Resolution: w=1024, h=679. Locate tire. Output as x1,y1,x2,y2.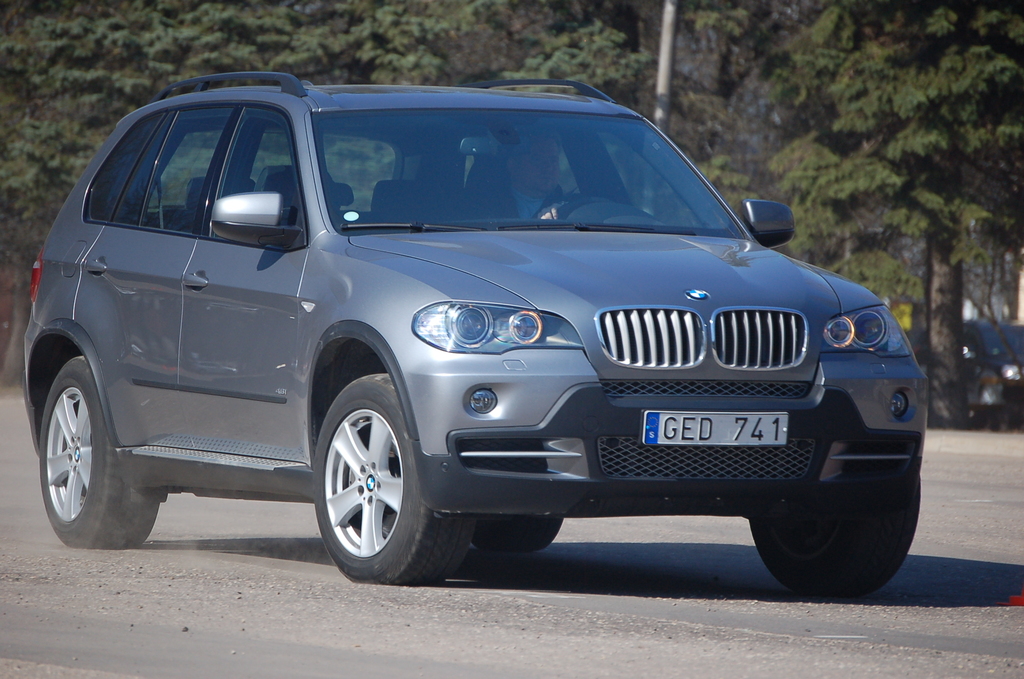
474,512,563,553.
